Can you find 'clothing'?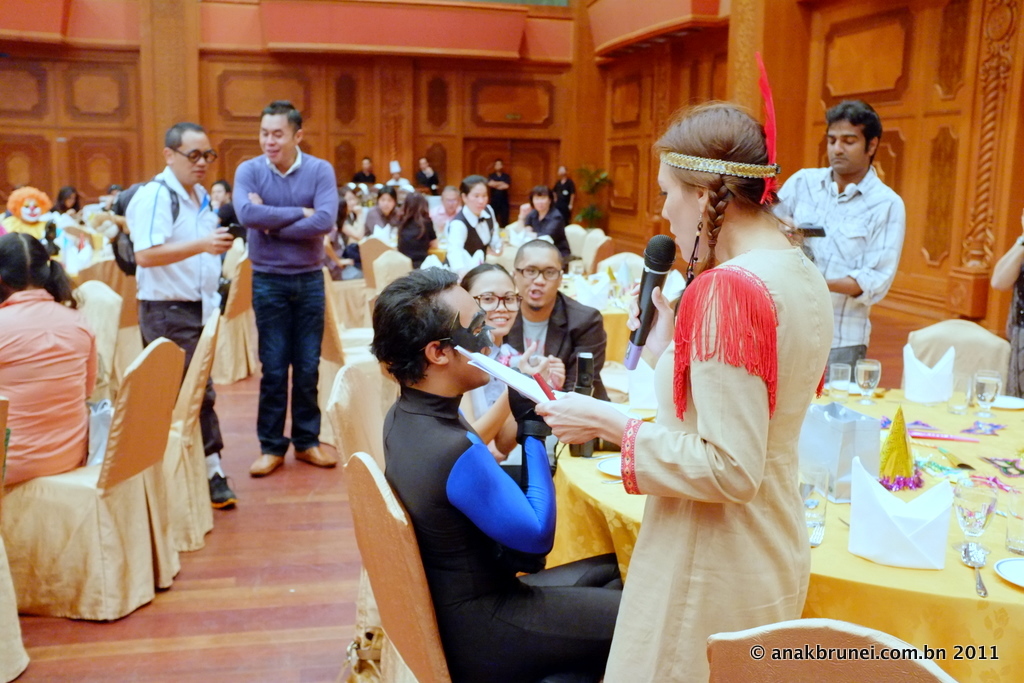
Yes, bounding box: bbox(618, 191, 835, 648).
